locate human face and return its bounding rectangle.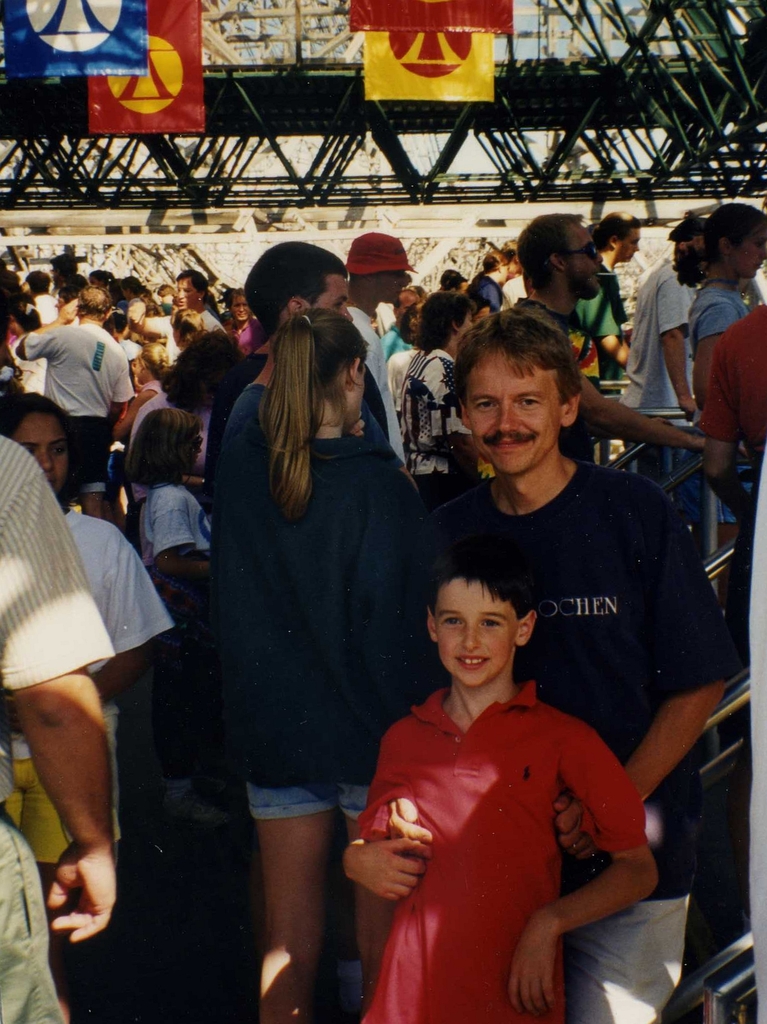
{"x1": 229, "y1": 295, "x2": 250, "y2": 324}.
